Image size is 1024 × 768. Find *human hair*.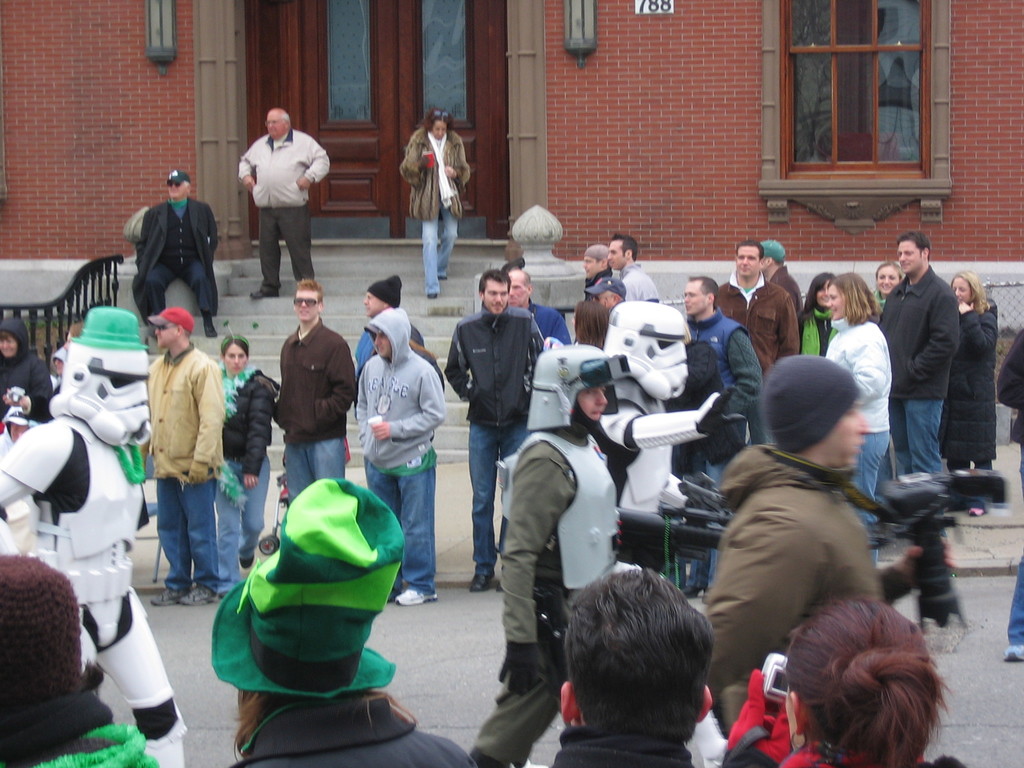
rect(689, 274, 721, 306).
